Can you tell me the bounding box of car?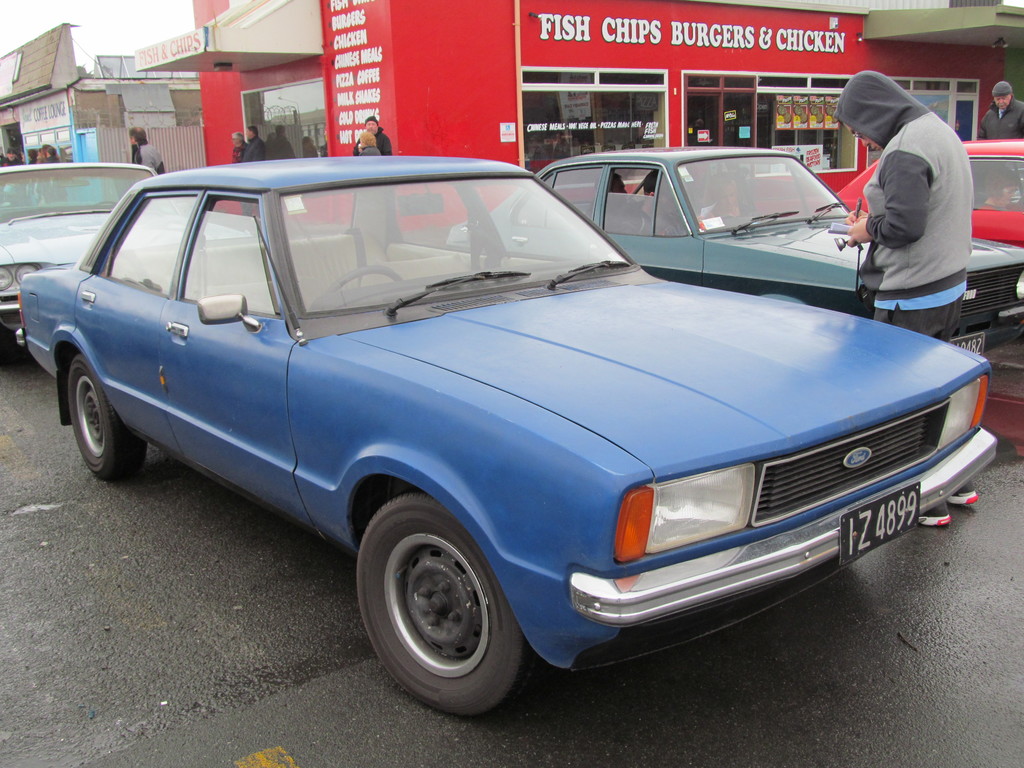
select_region(451, 150, 1023, 351).
